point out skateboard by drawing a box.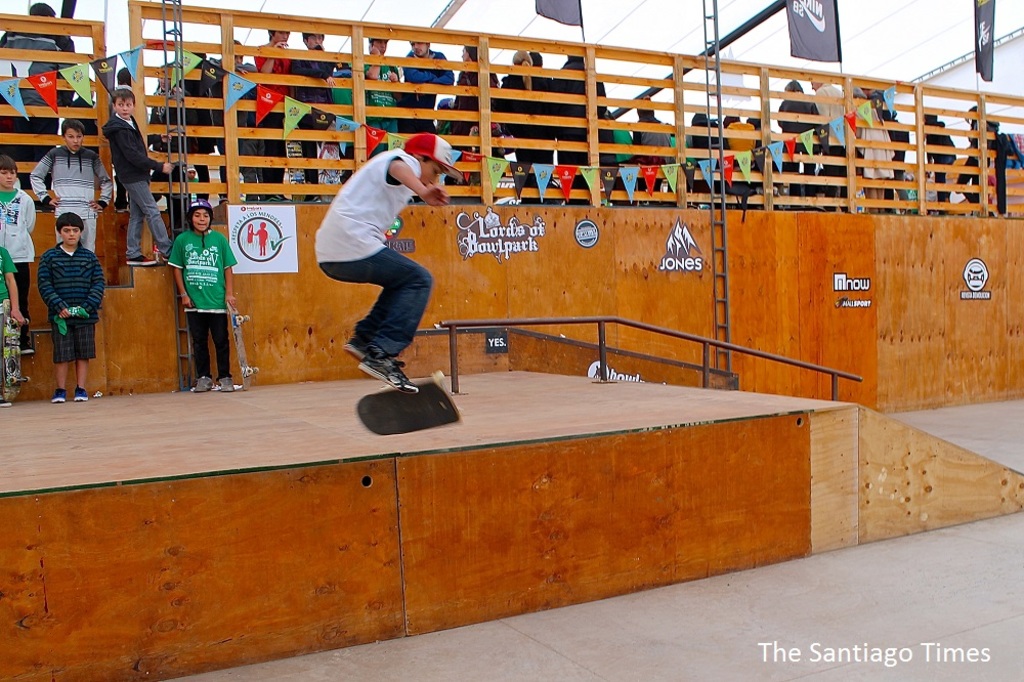
left=0, top=317, right=34, bottom=402.
